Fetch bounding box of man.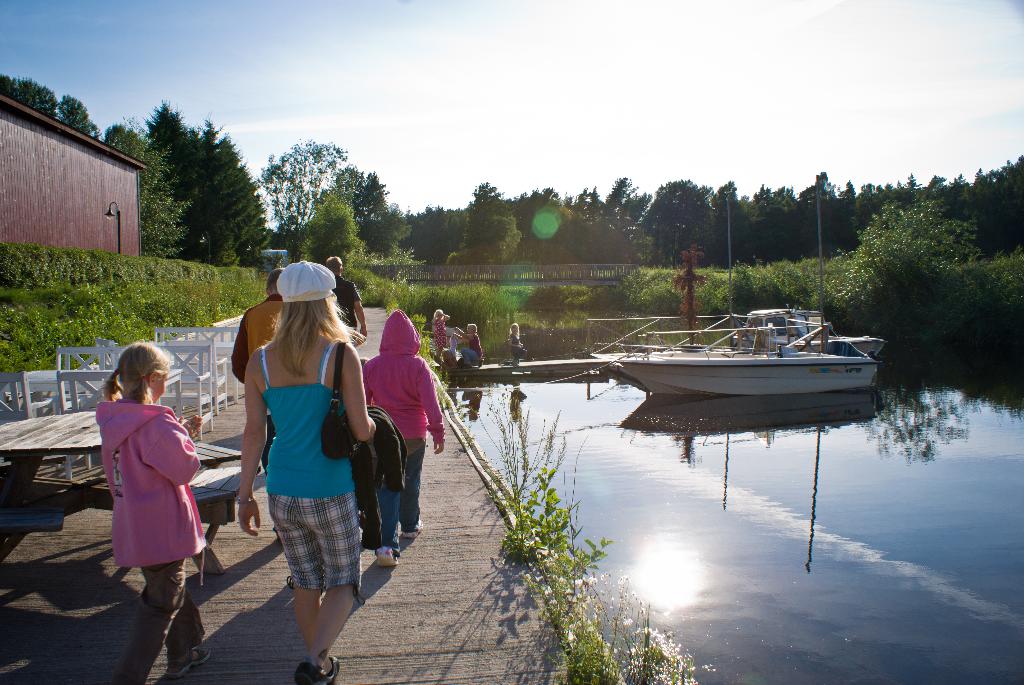
Bbox: bbox=(320, 248, 367, 358).
